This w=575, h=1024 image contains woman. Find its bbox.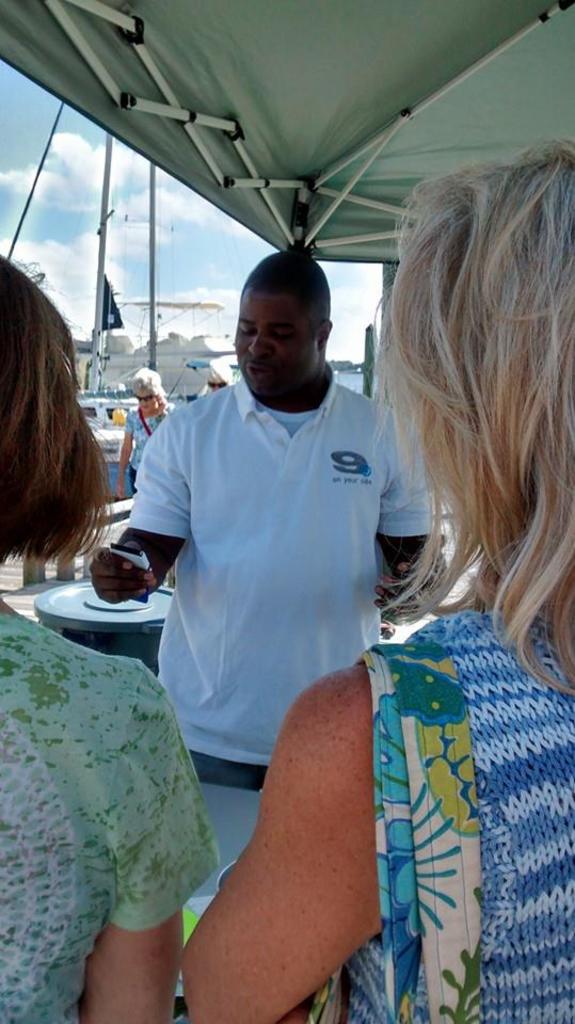
x1=0, y1=249, x2=219, y2=1023.
